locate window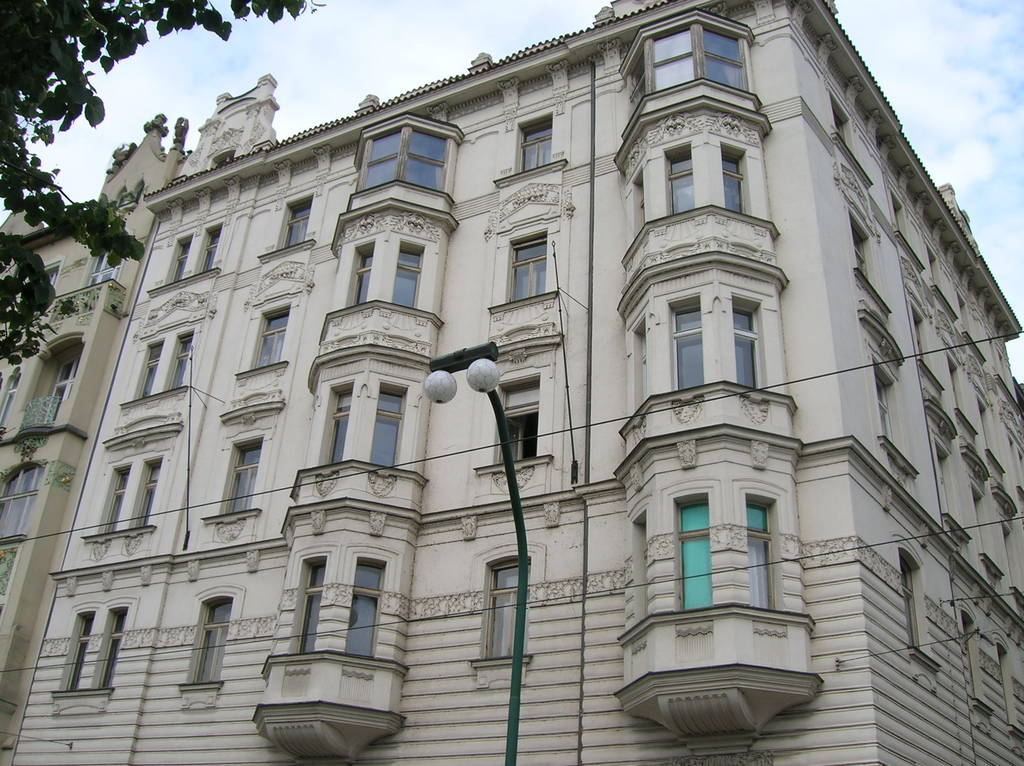
<bbox>227, 440, 266, 516</bbox>
